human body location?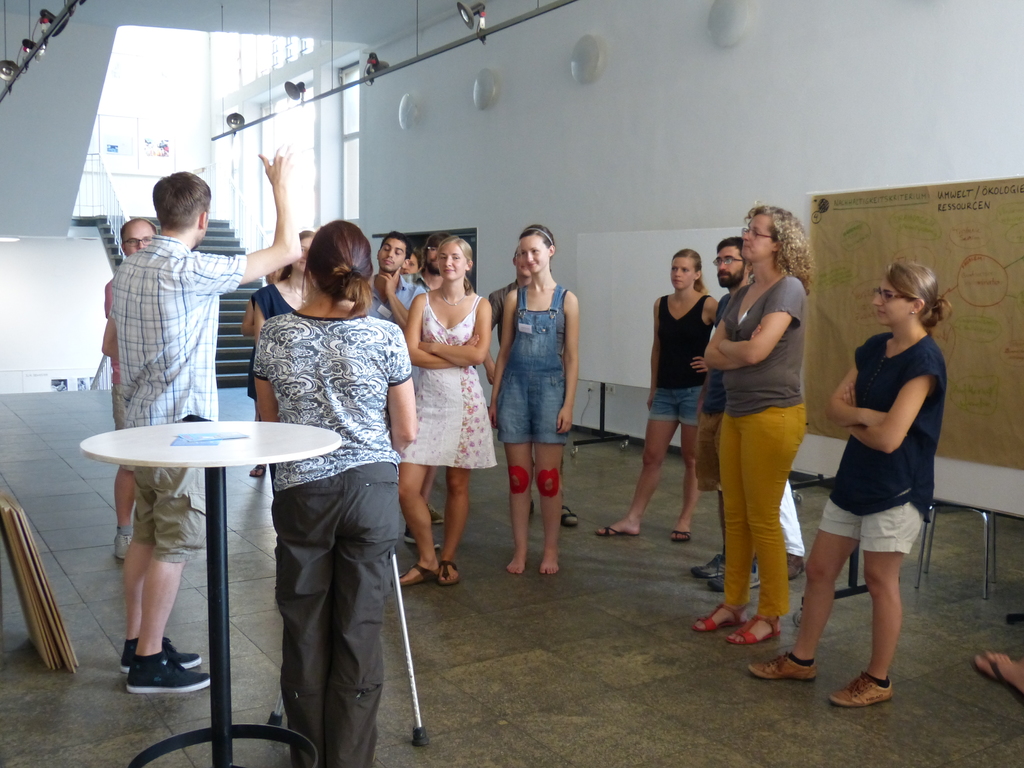
bbox(491, 224, 579, 581)
